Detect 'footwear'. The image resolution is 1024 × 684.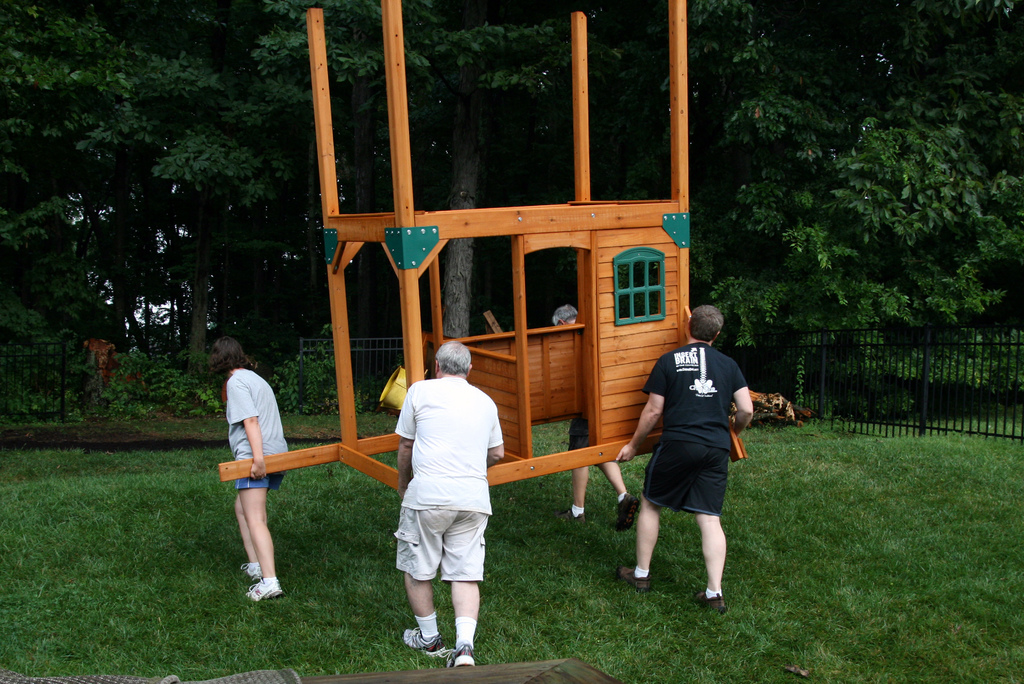
bbox=(571, 504, 591, 521).
